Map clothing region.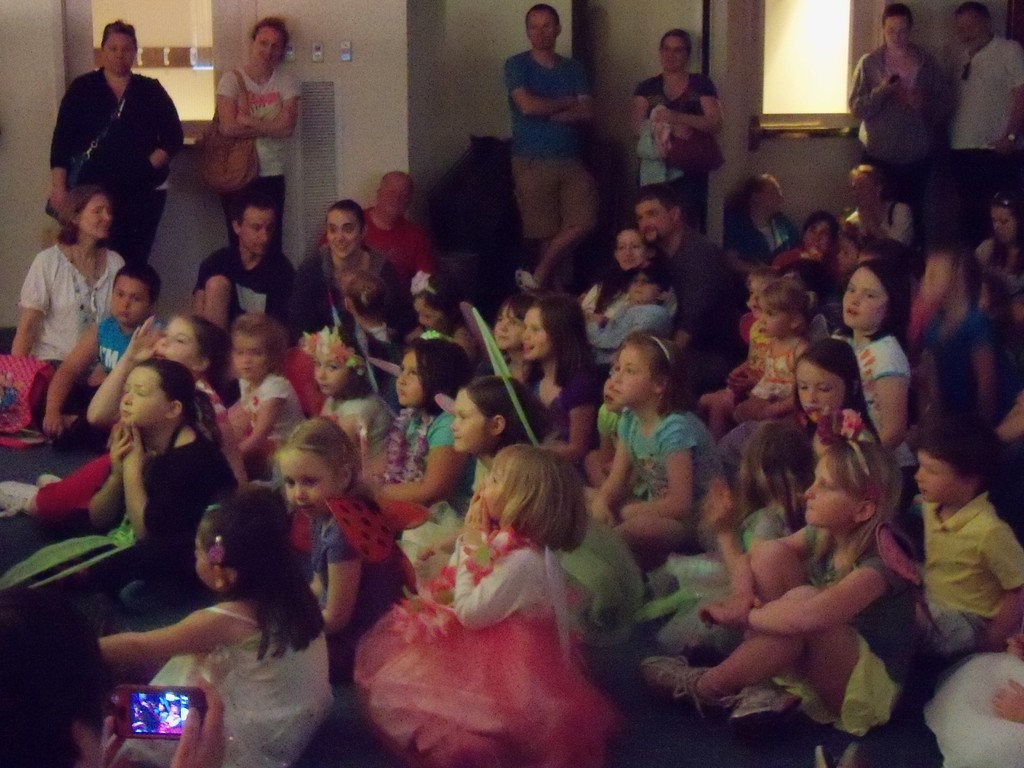
Mapped to 824:330:916:508.
